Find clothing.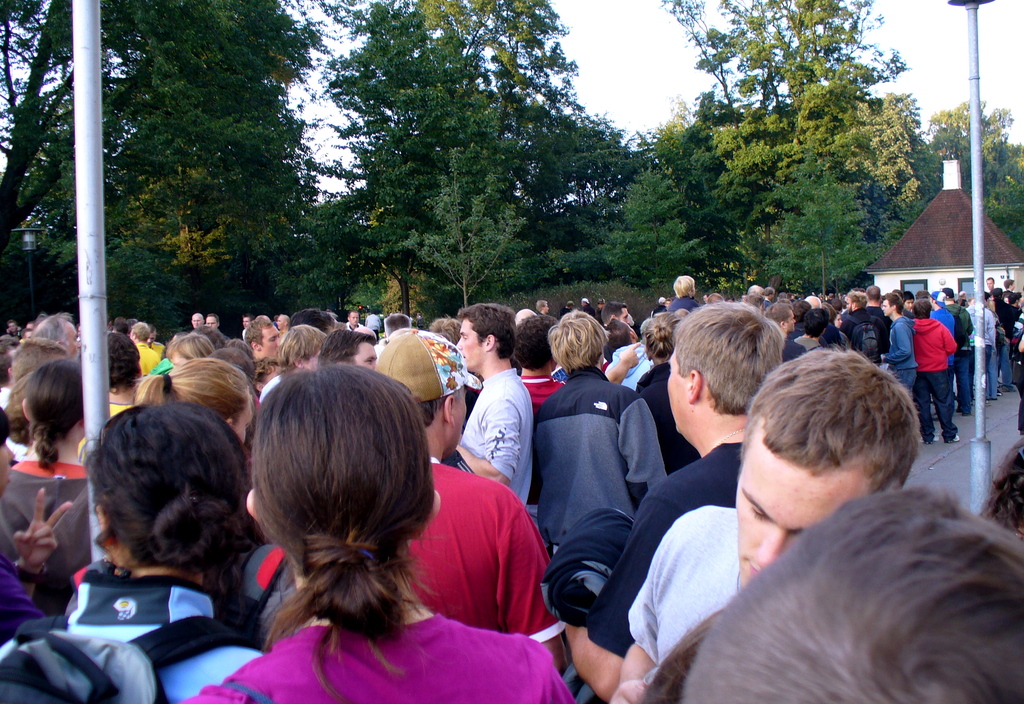
bbox=[778, 325, 811, 365].
